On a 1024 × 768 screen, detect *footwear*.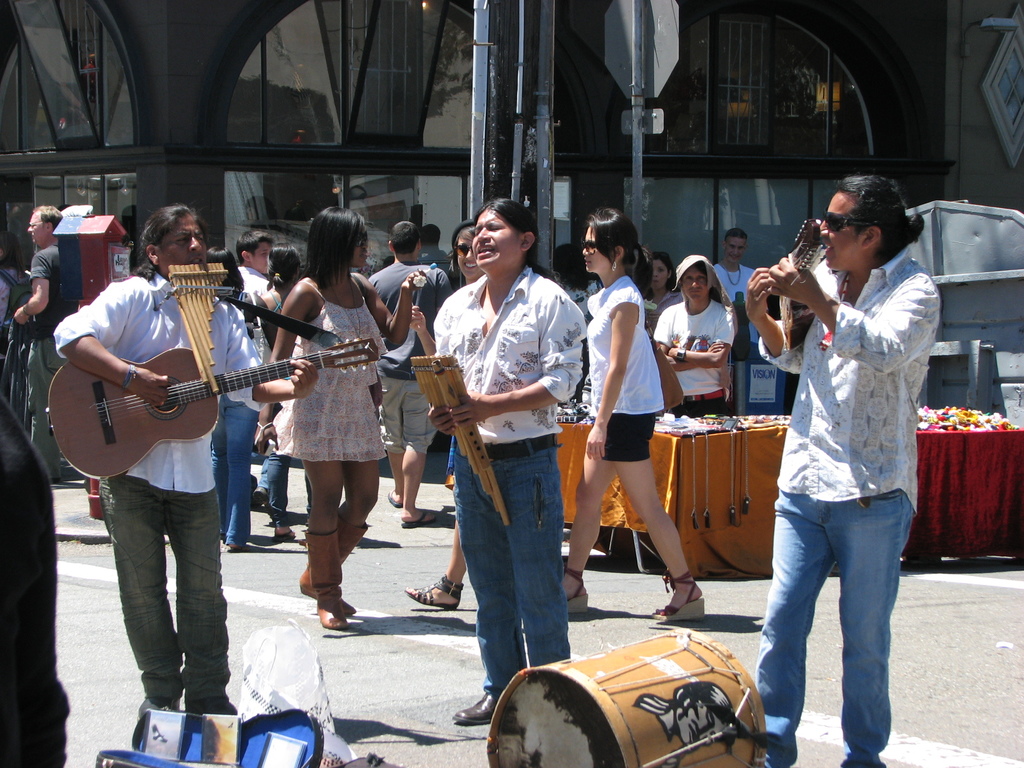
298,514,369,617.
